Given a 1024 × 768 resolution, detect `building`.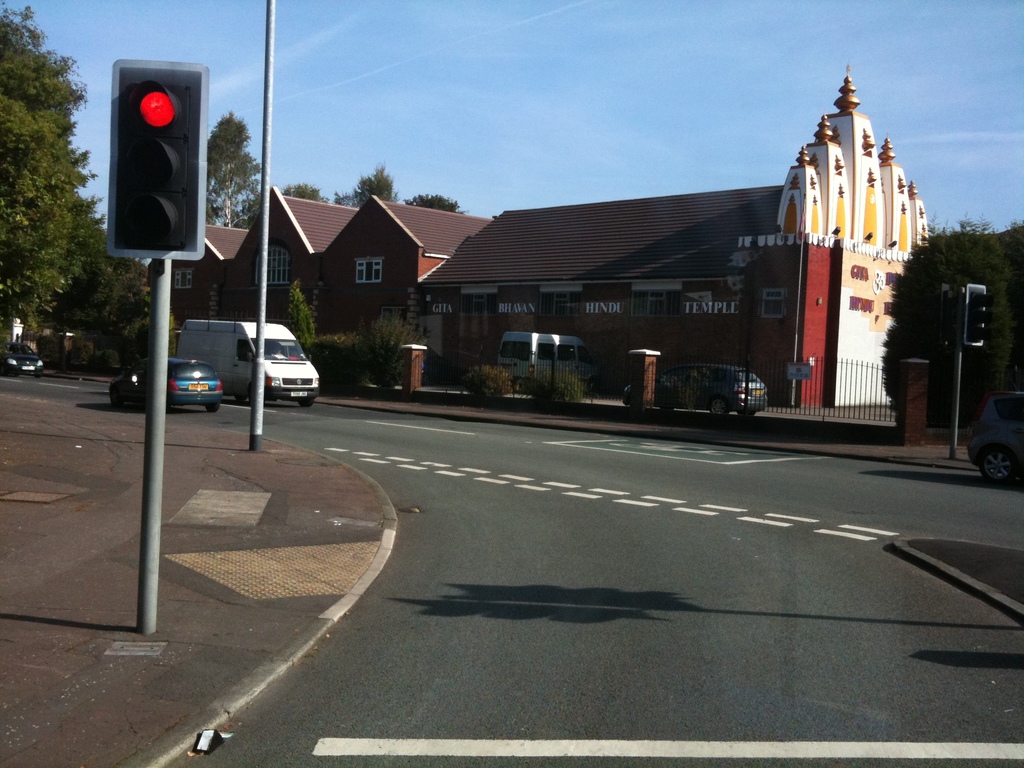
(420,67,928,408).
